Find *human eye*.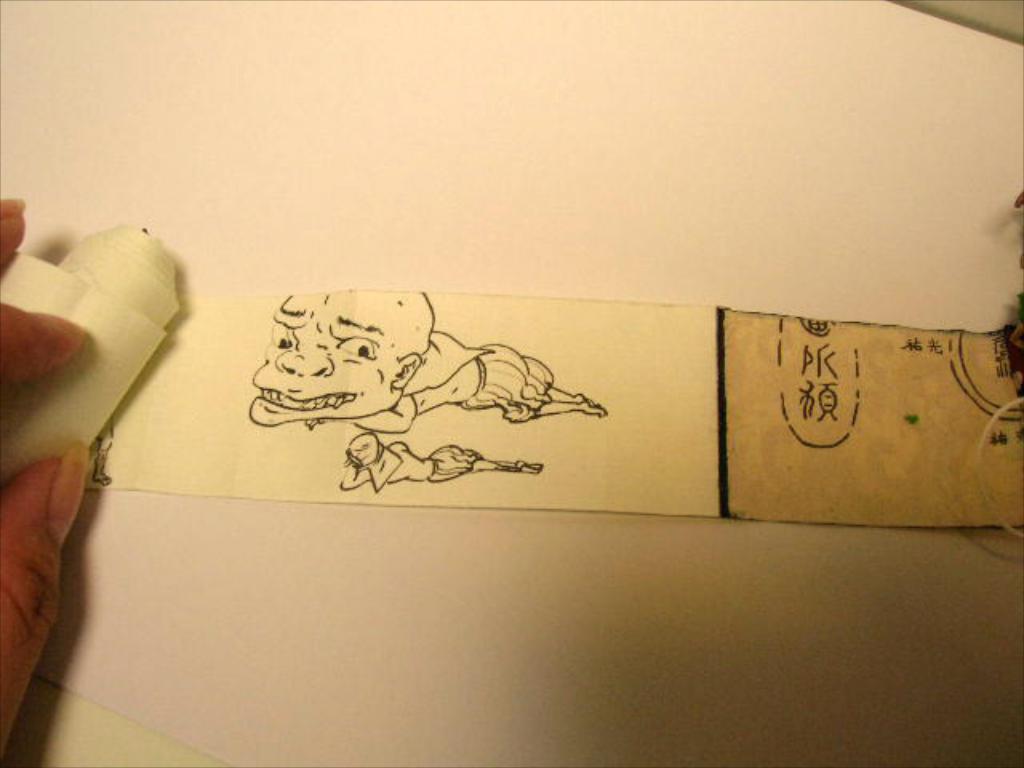
detection(330, 328, 378, 365).
